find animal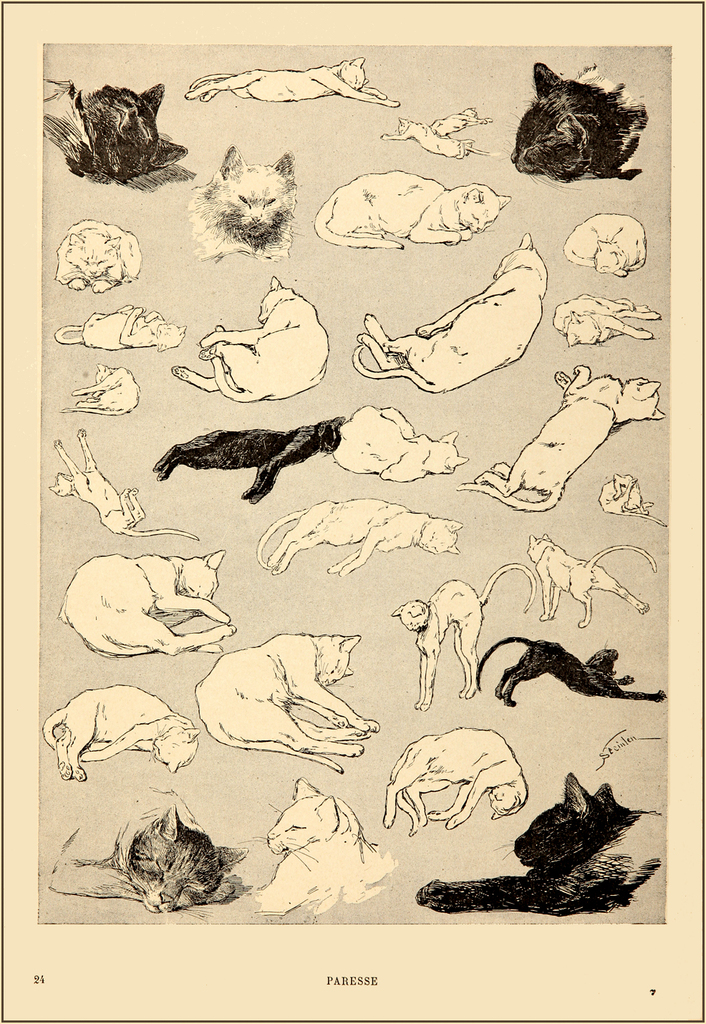
crop(429, 102, 498, 145)
